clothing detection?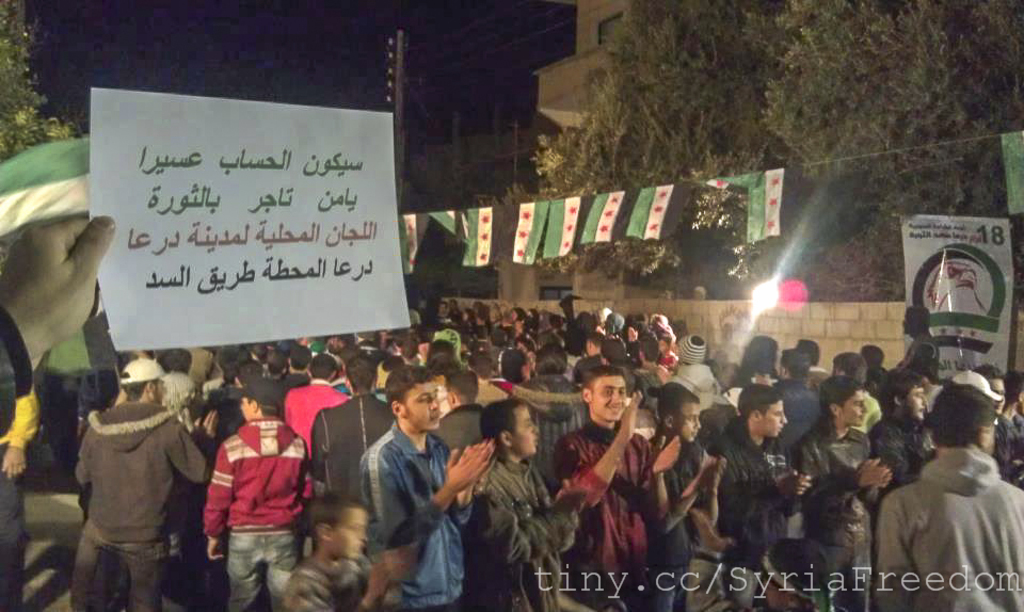
left=208, top=384, right=251, bottom=454
